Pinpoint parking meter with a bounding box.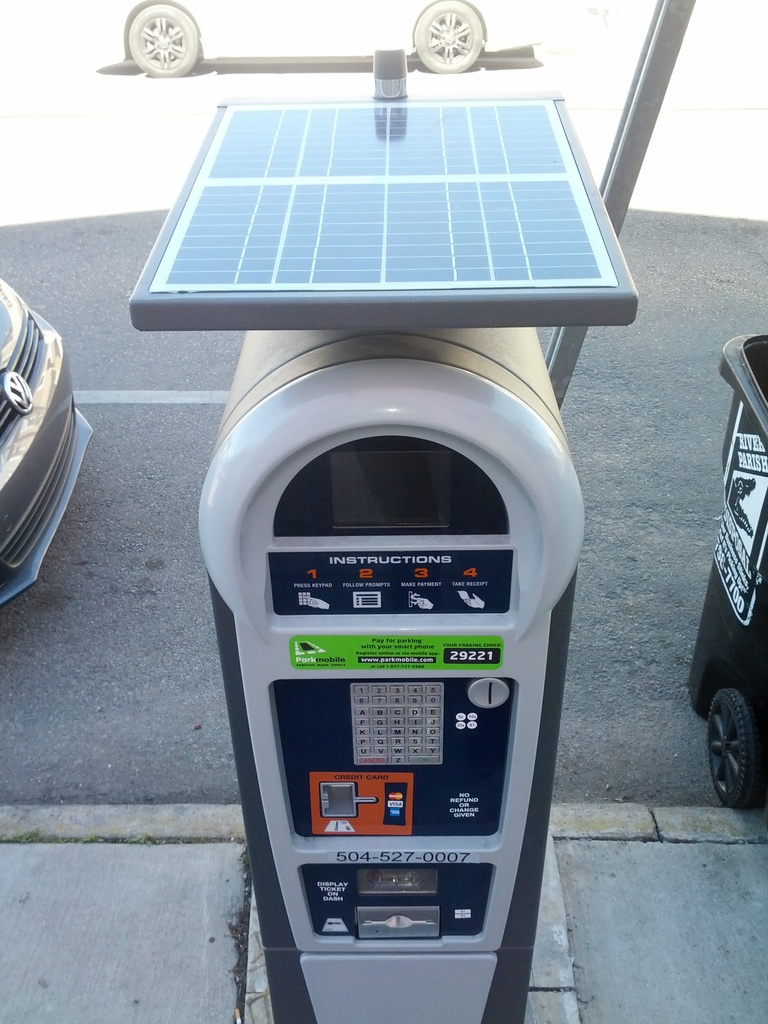
crop(191, 366, 586, 1023).
